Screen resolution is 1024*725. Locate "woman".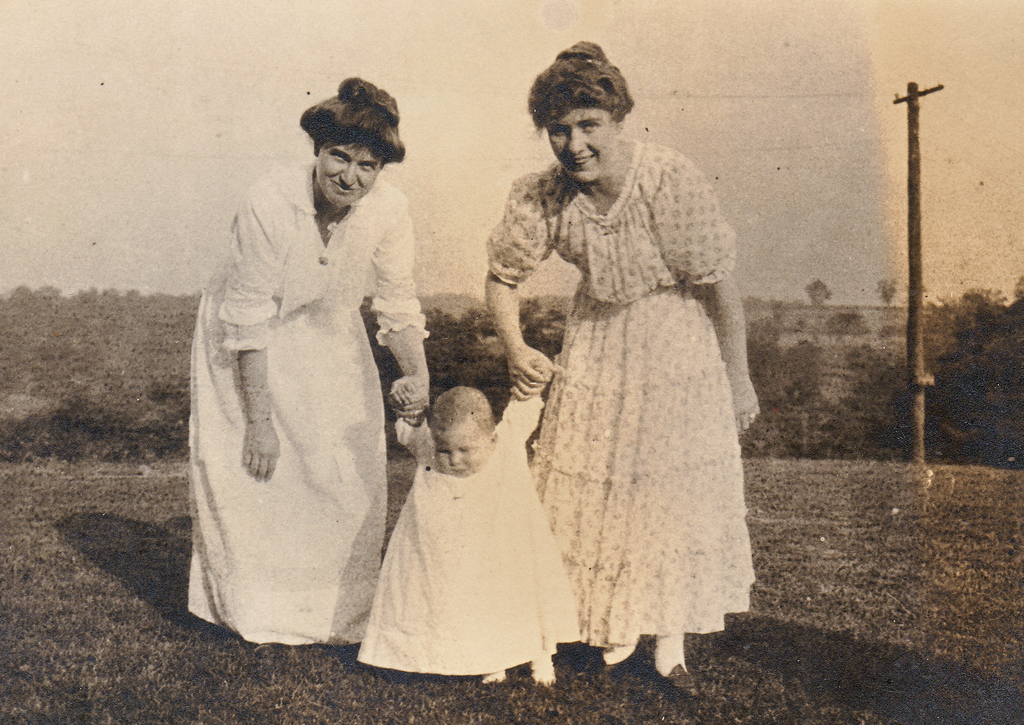
x1=484, y1=40, x2=763, y2=685.
